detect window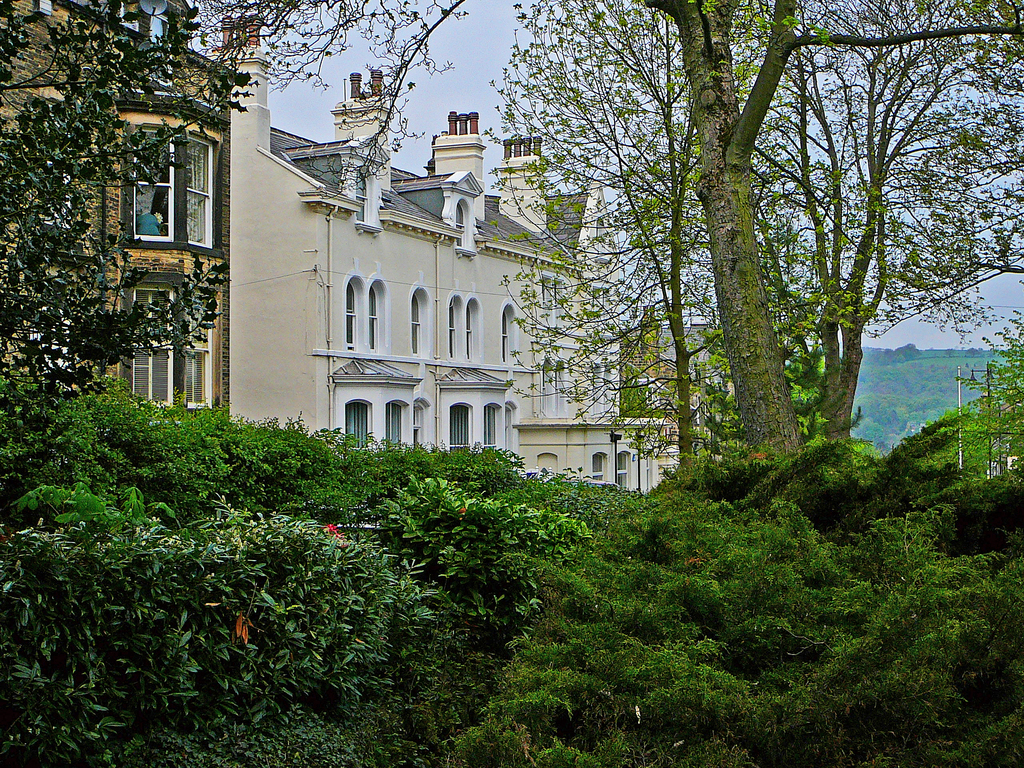
x1=338, y1=401, x2=375, y2=454
